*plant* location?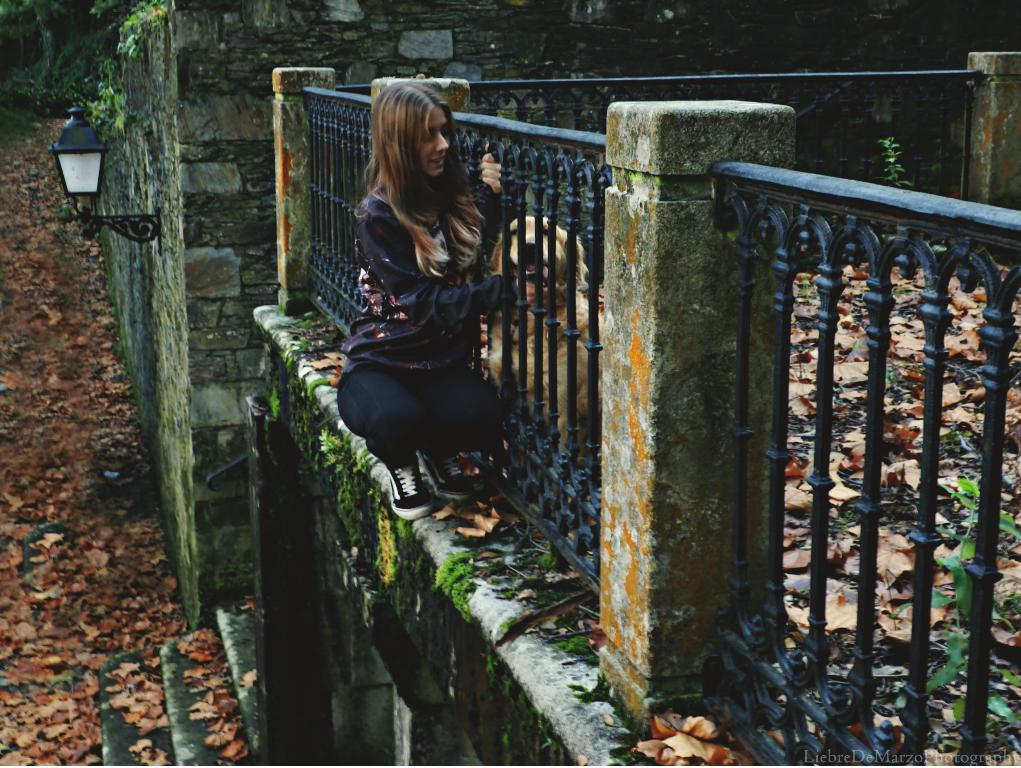
[left=882, top=133, right=911, bottom=188]
